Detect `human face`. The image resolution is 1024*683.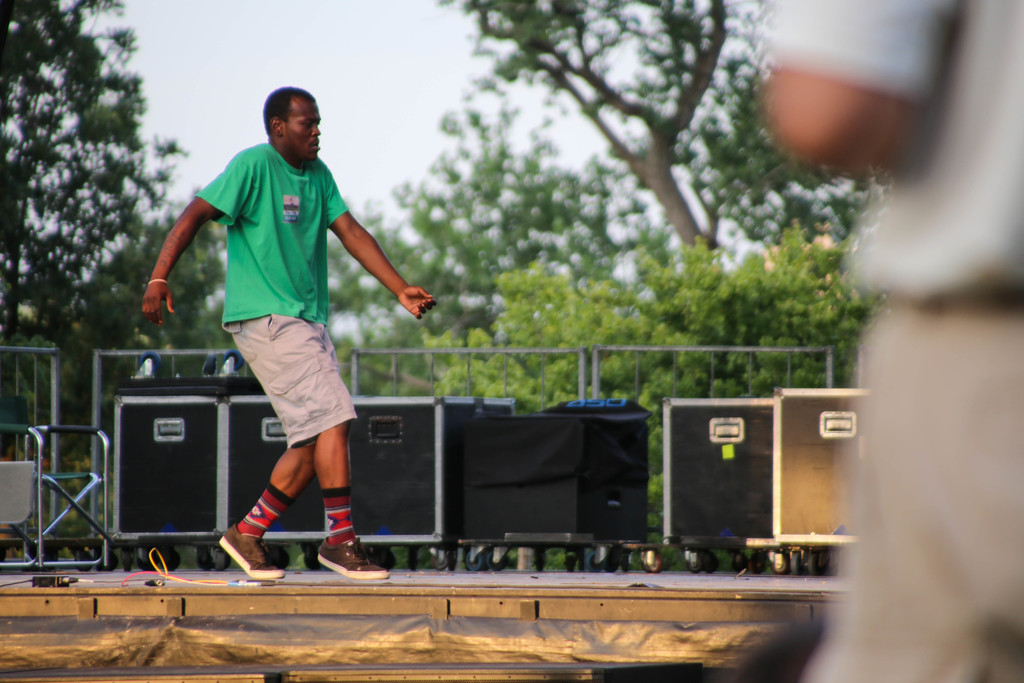
bbox=[281, 94, 319, 160].
